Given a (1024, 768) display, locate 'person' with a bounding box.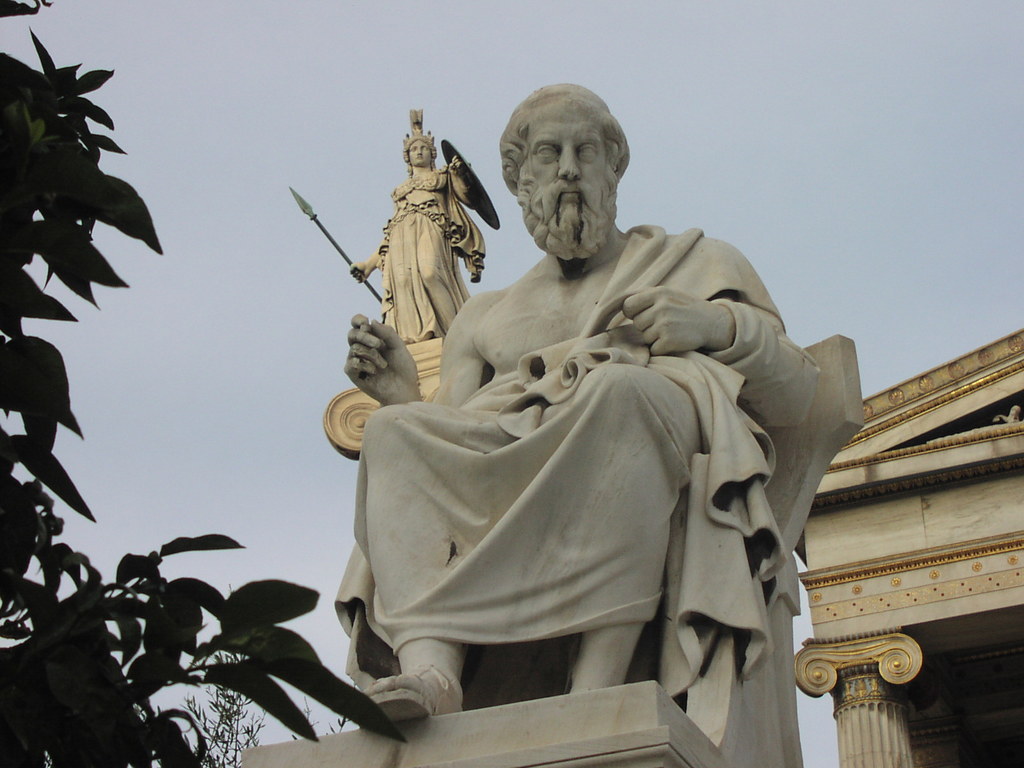
Located: bbox=[333, 78, 821, 721].
